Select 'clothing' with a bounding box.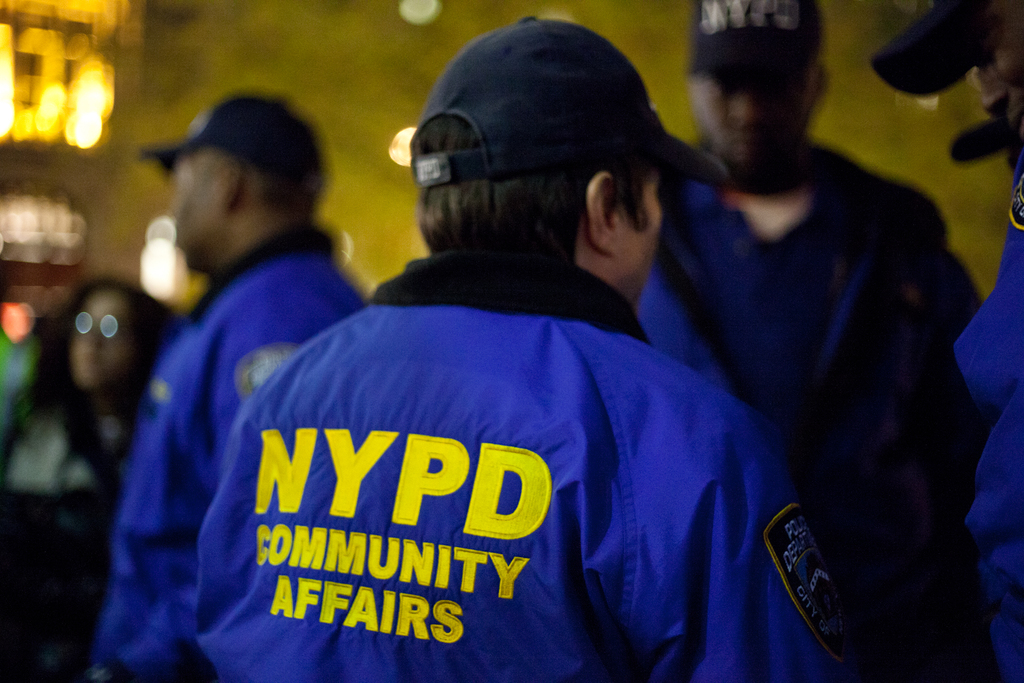
rect(198, 240, 874, 682).
